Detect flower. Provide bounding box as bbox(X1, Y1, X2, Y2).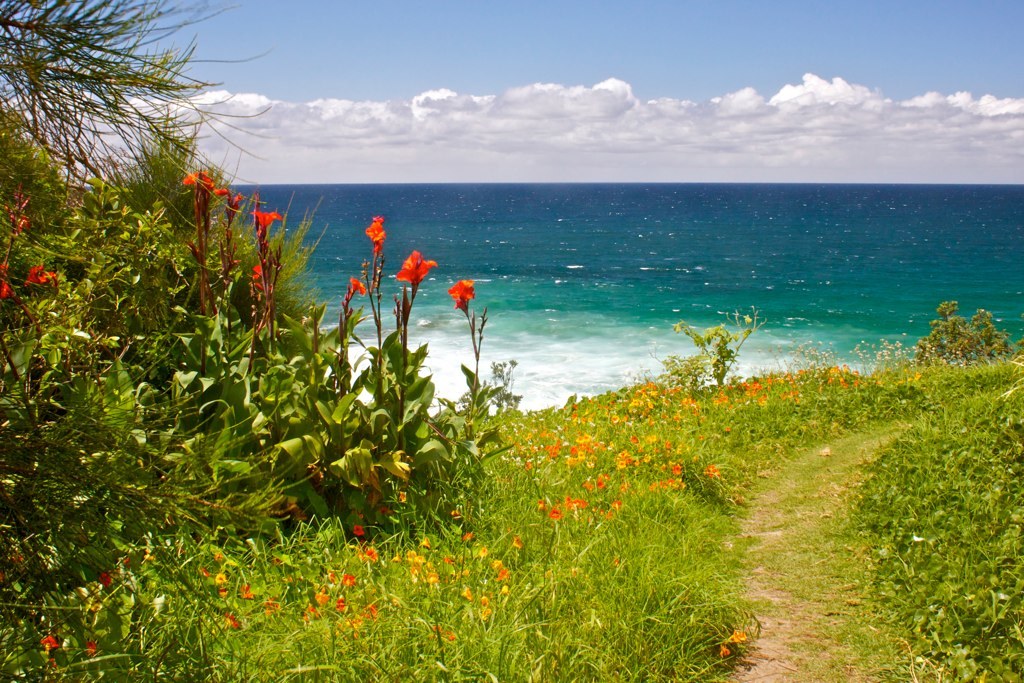
bbox(452, 512, 461, 520).
